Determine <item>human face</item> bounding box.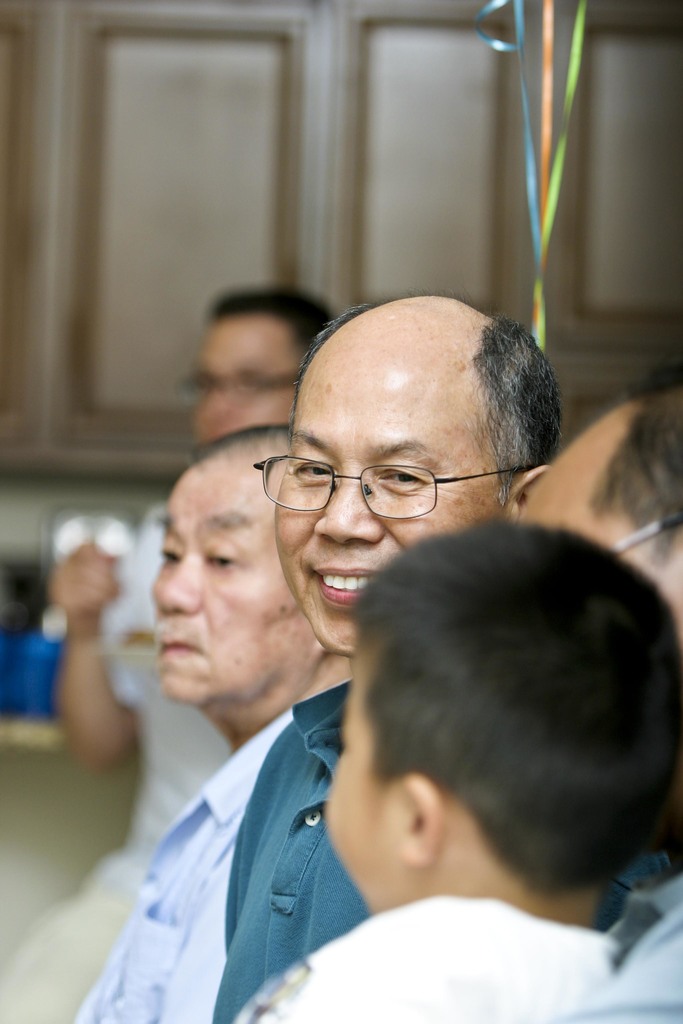
Determined: 270/331/515/644.
